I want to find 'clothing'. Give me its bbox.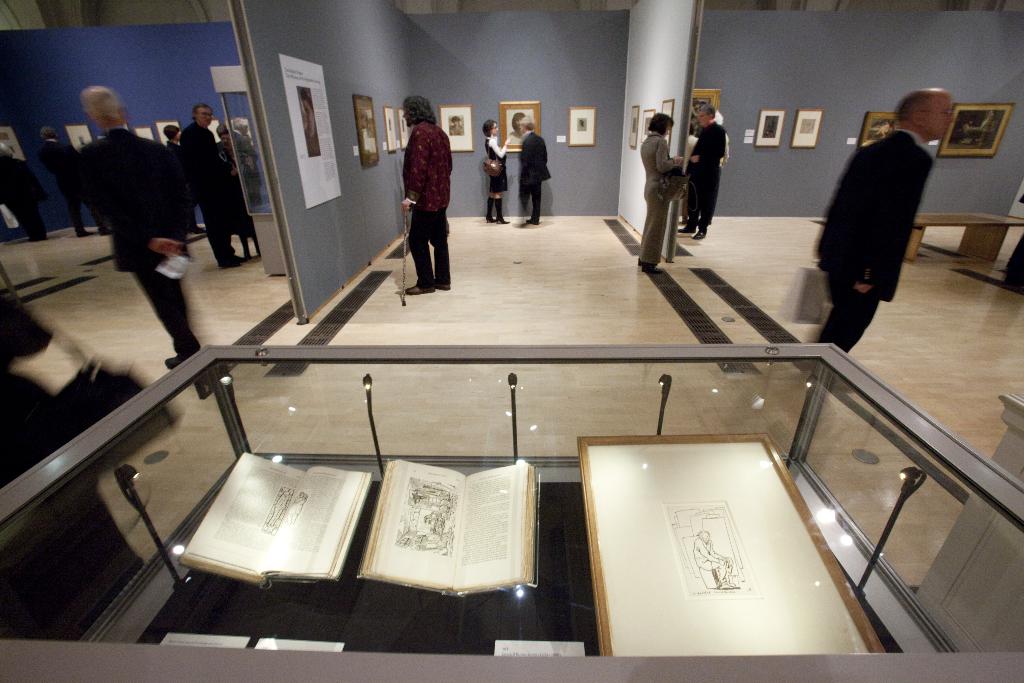
[x1=38, y1=142, x2=80, y2=226].
